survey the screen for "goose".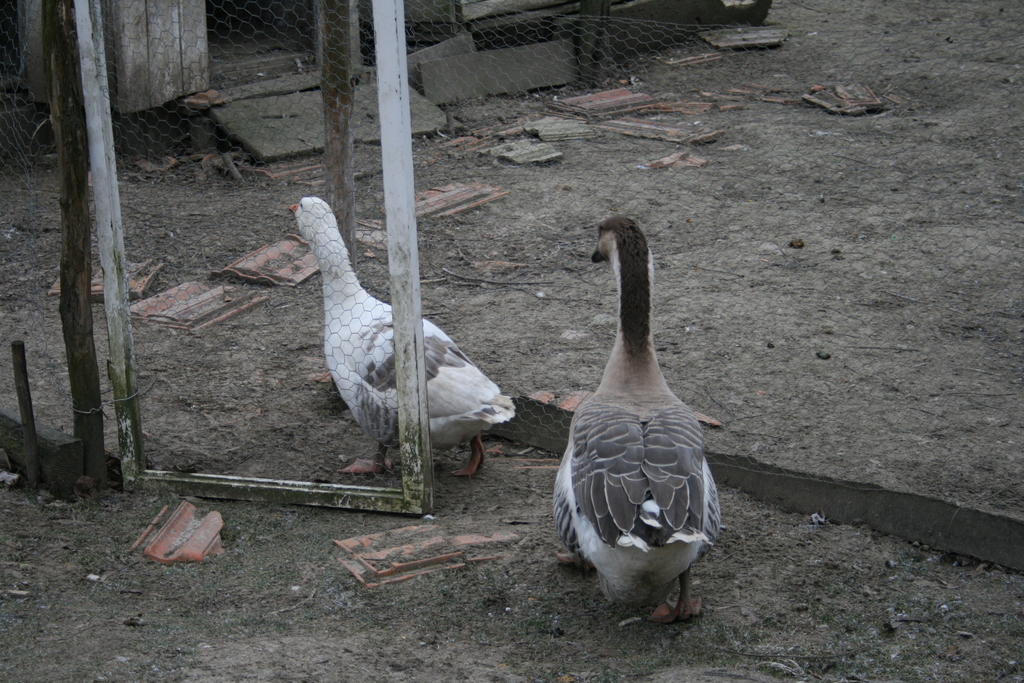
Survey found: locate(287, 195, 510, 475).
